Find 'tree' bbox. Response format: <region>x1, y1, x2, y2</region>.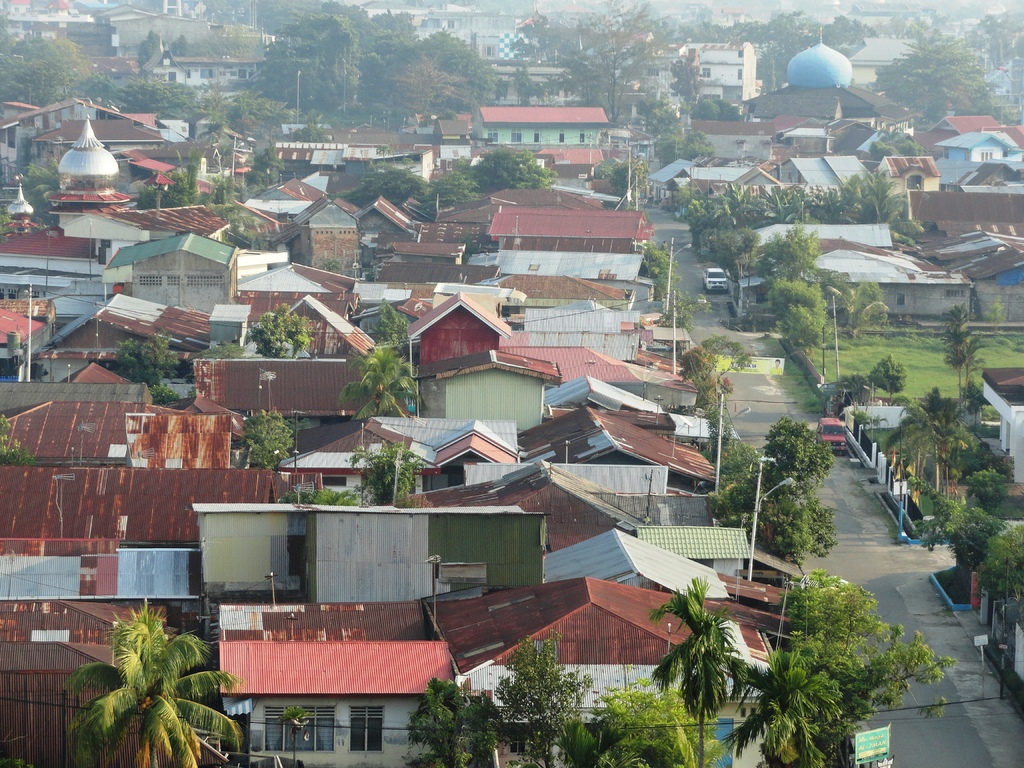
<region>334, 136, 562, 210</region>.
